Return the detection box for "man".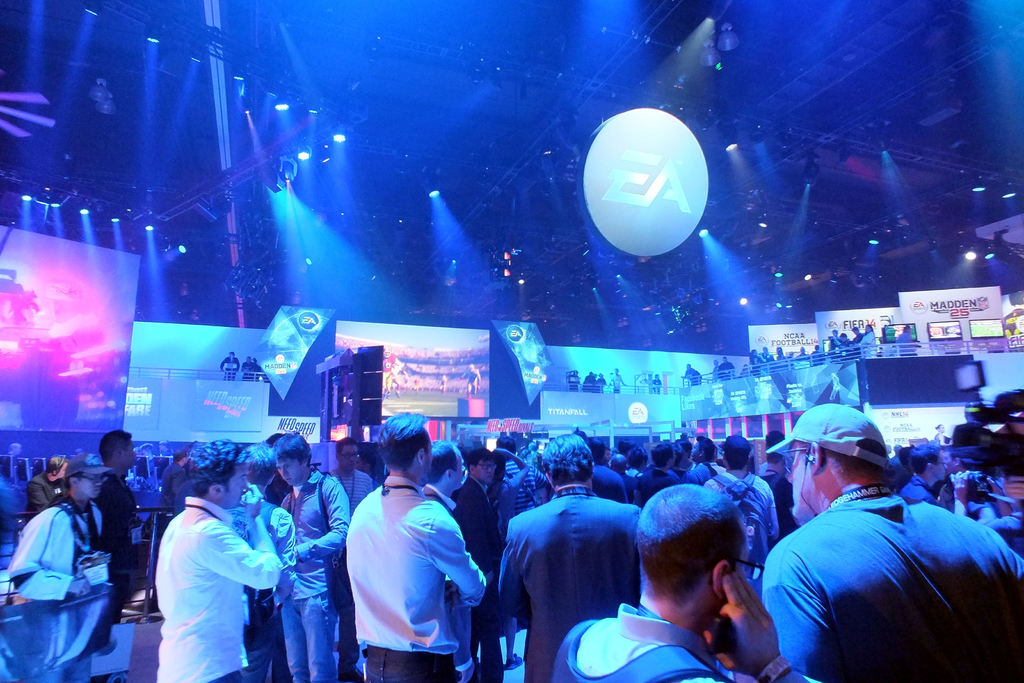
detection(347, 409, 488, 682).
